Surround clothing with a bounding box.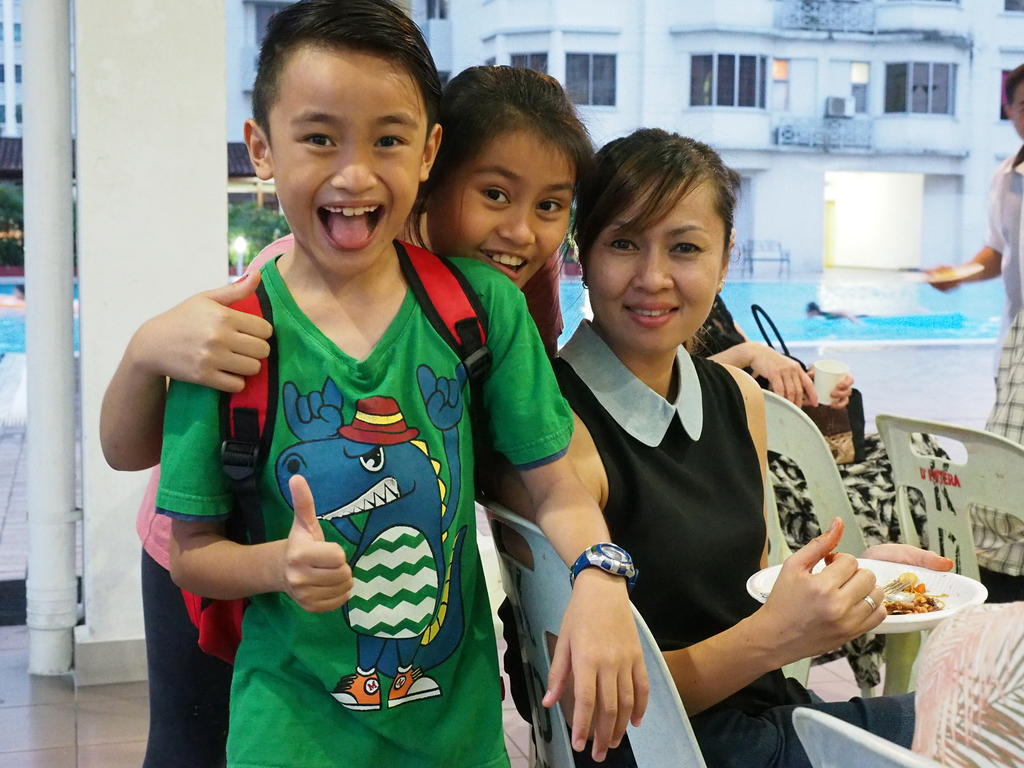
Rect(687, 292, 762, 394).
